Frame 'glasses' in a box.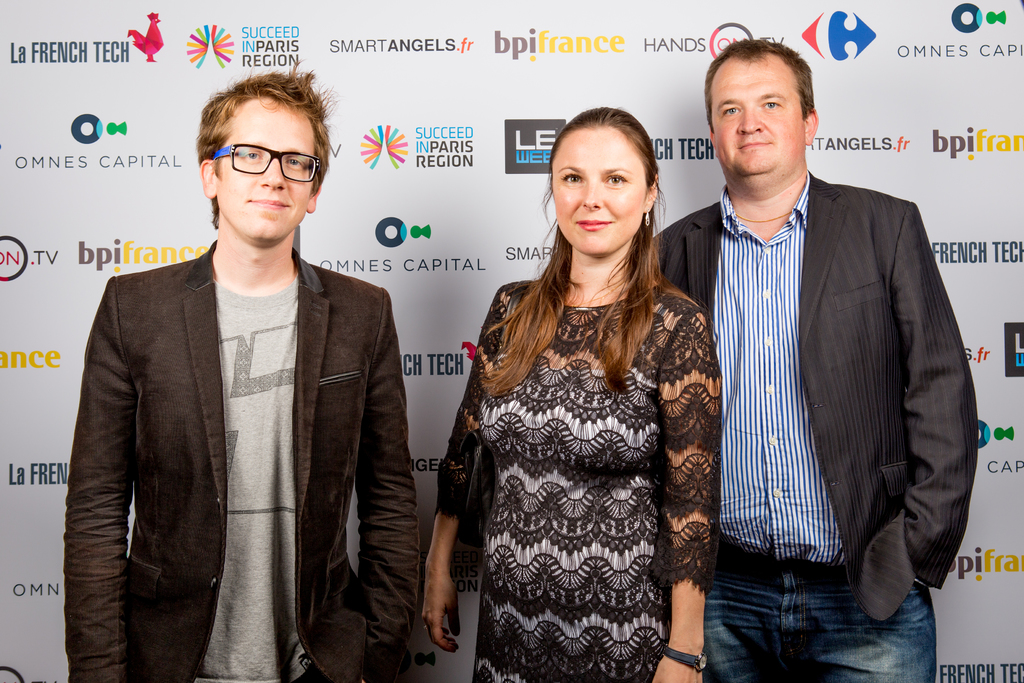
pyautogui.locateOnScreen(200, 136, 322, 183).
